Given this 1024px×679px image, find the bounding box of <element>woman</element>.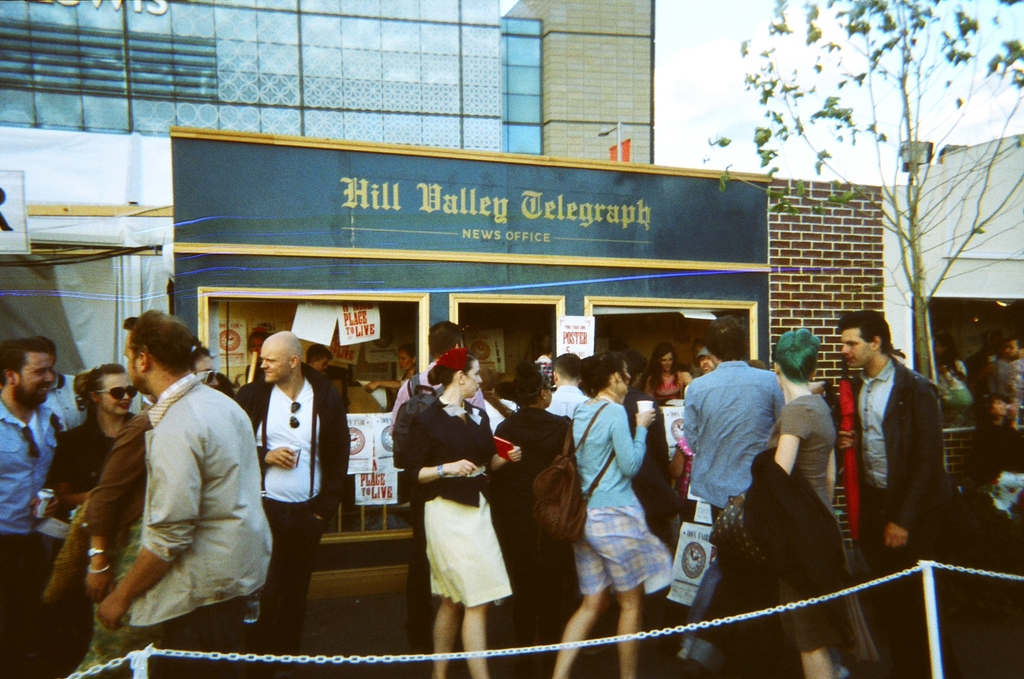
(761,324,840,678).
